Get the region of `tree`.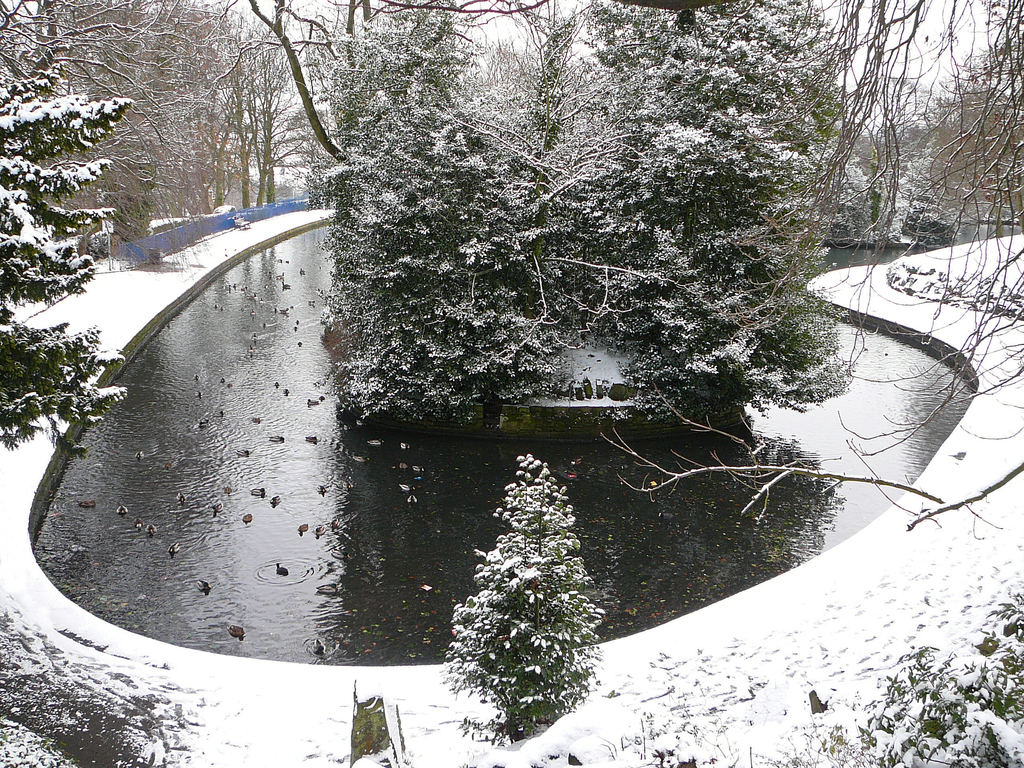
Rect(227, 0, 297, 207).
